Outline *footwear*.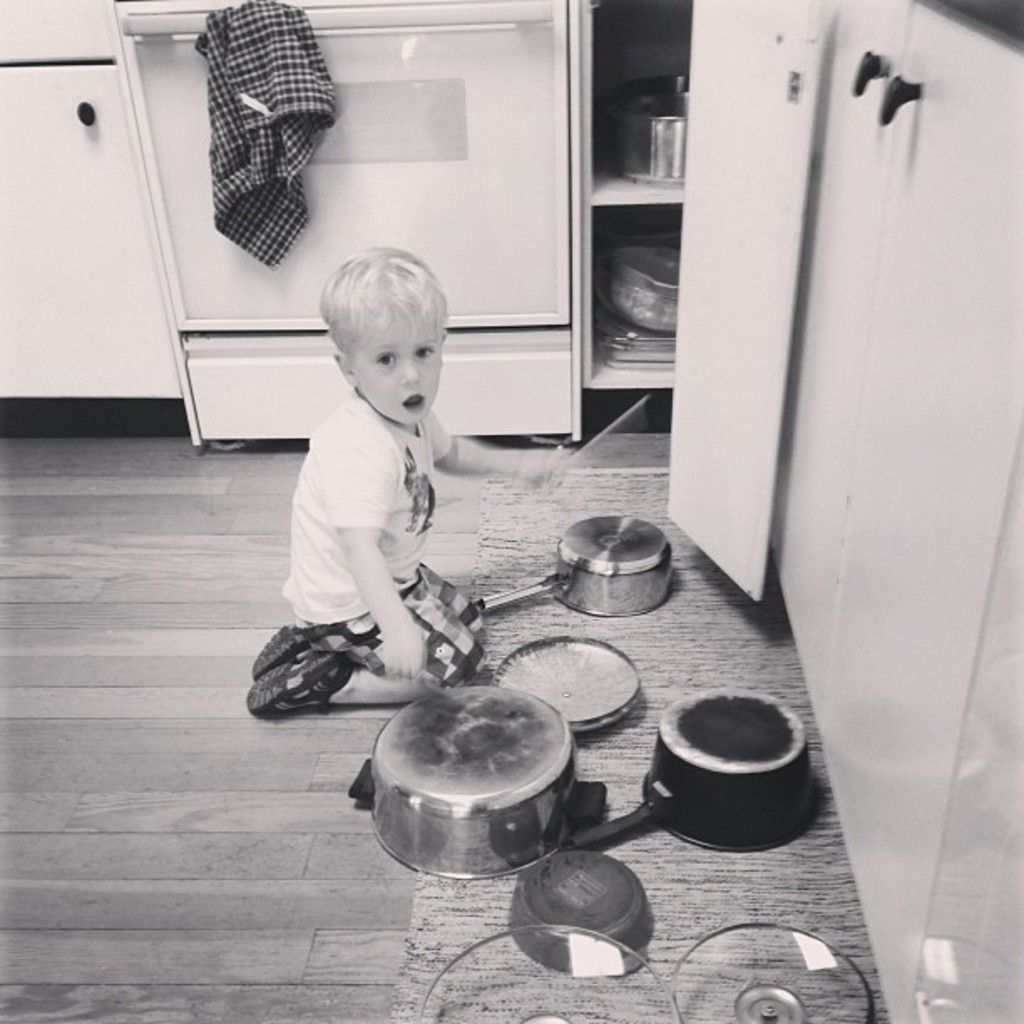
Outline: Rect(244, 622, 318, 676).
